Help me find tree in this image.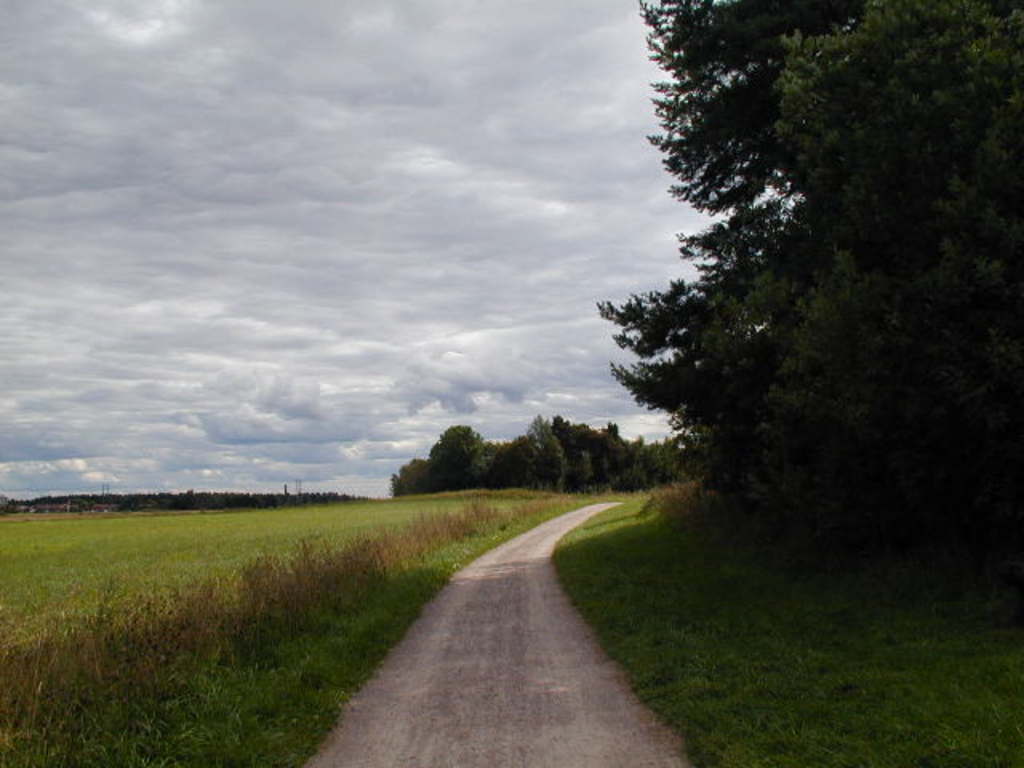
Found it: [x1=613, y1=462, x2=653, y2=494].
